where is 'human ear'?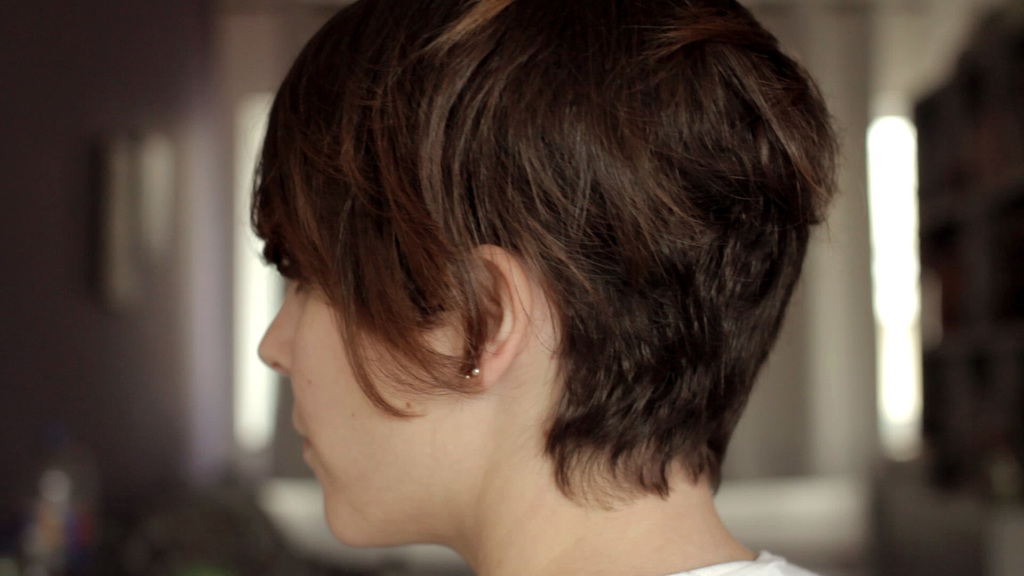
detection(460, 244, 529, 394).
